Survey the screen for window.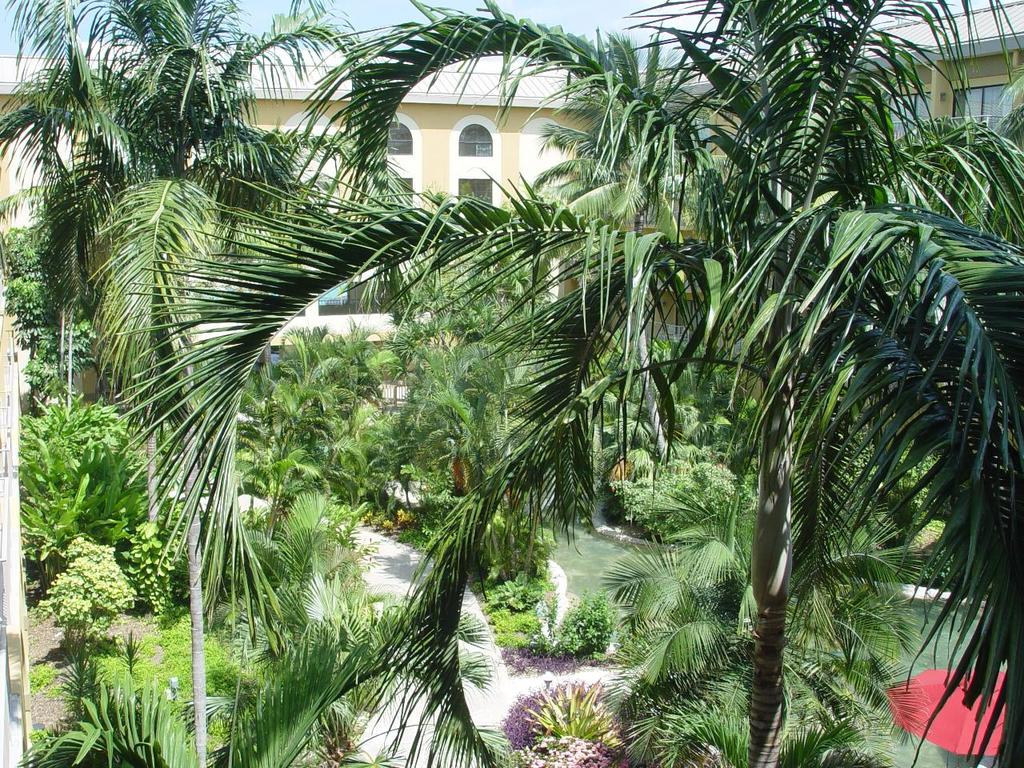
Survey found: detection(394, 174, 410, 198).
